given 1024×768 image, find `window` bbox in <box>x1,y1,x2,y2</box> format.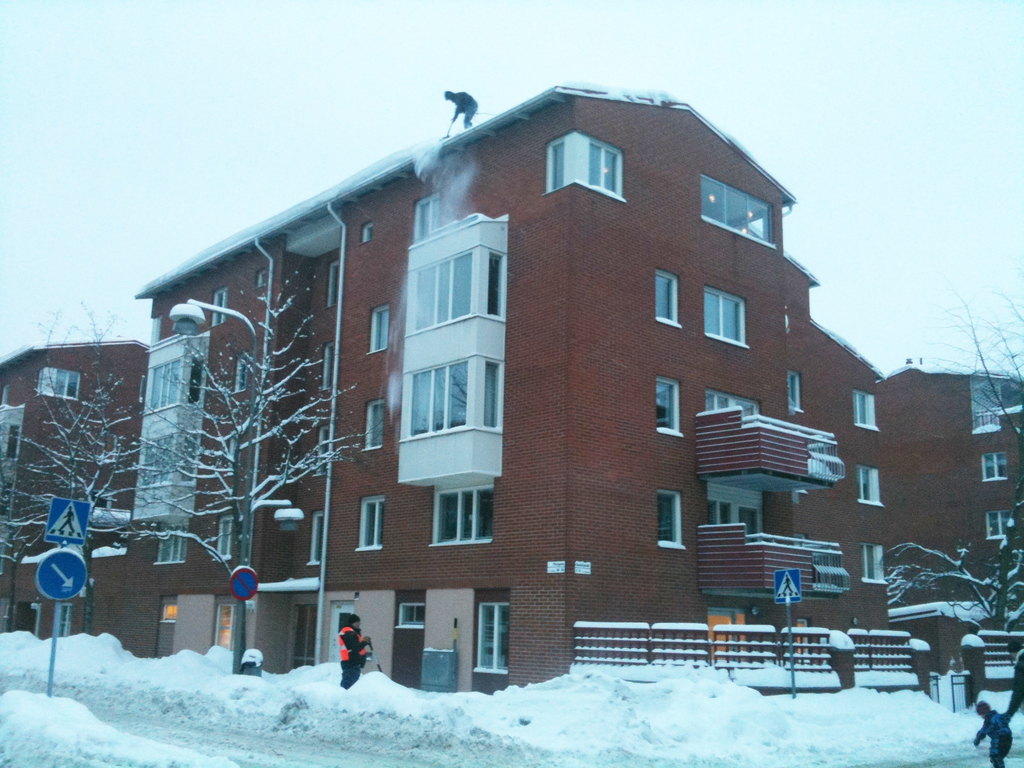
<box>134,435,195,492</box>.
